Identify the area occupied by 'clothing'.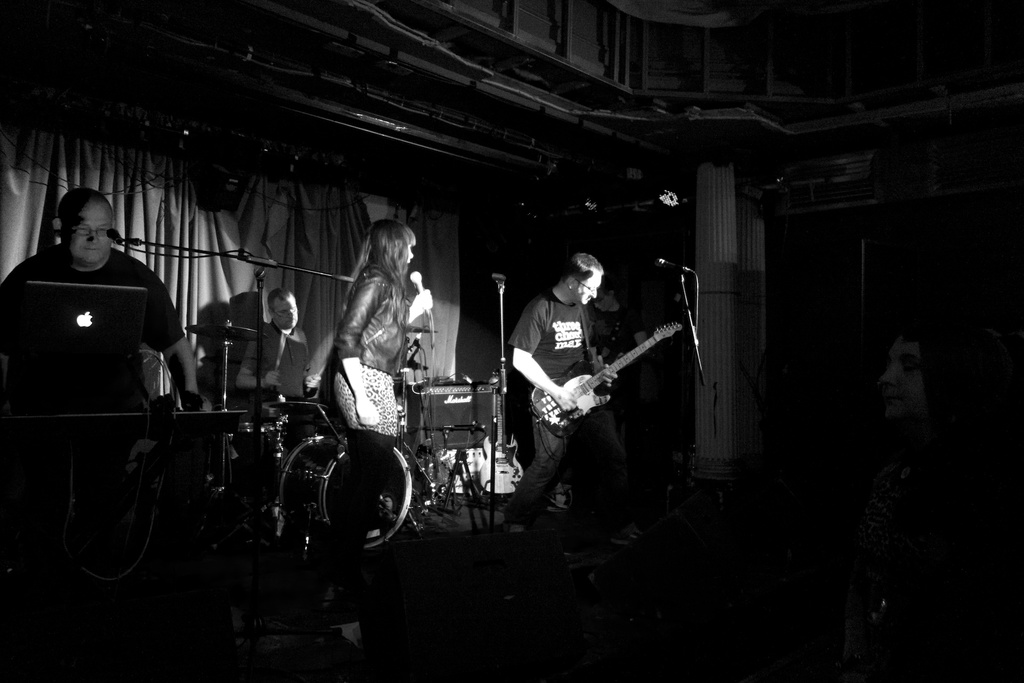
Area: BBox(0, 240, 189, 399).
